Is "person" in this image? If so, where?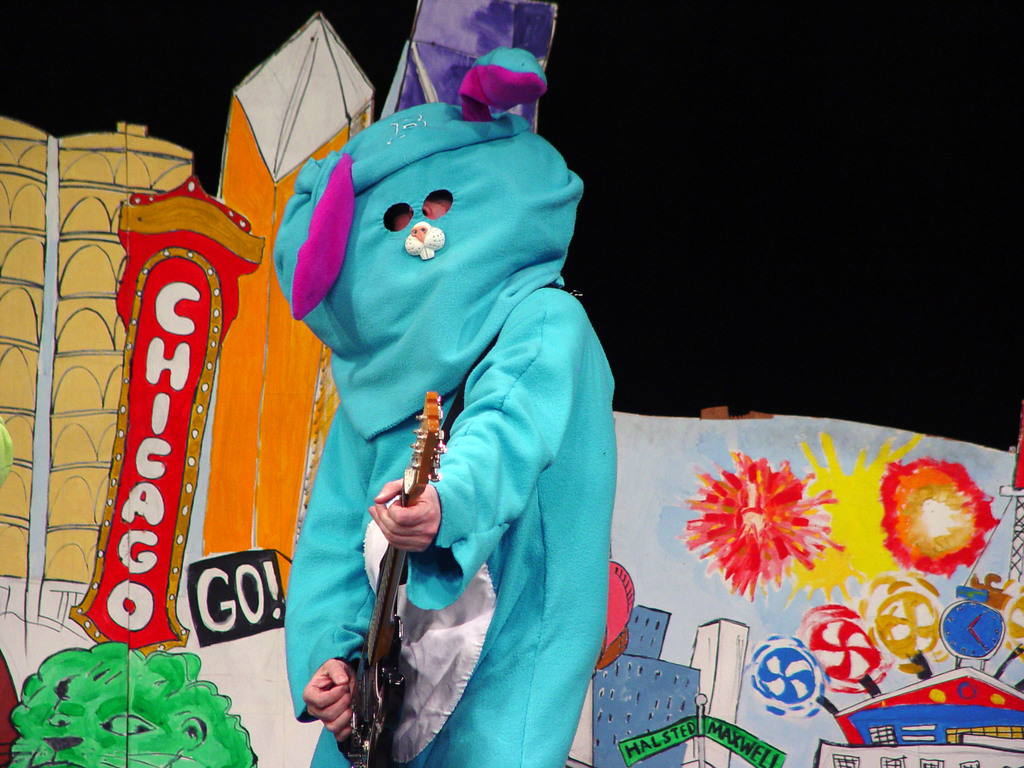
Yes, at [262,31,623,749].
